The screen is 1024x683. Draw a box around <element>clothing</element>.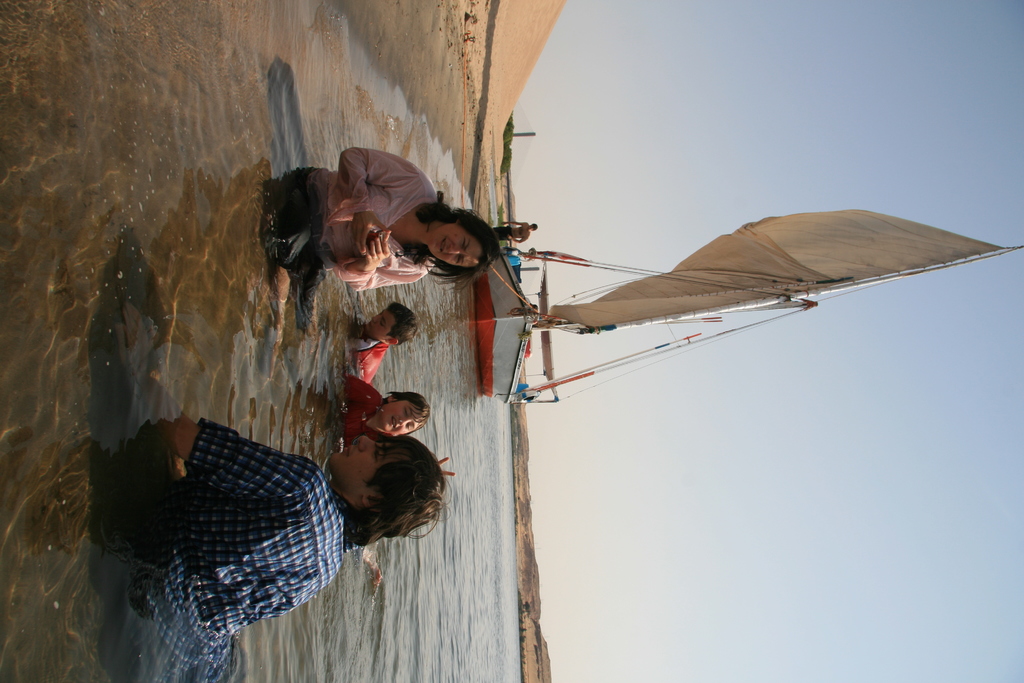
box(349, 329, 391, 378).
